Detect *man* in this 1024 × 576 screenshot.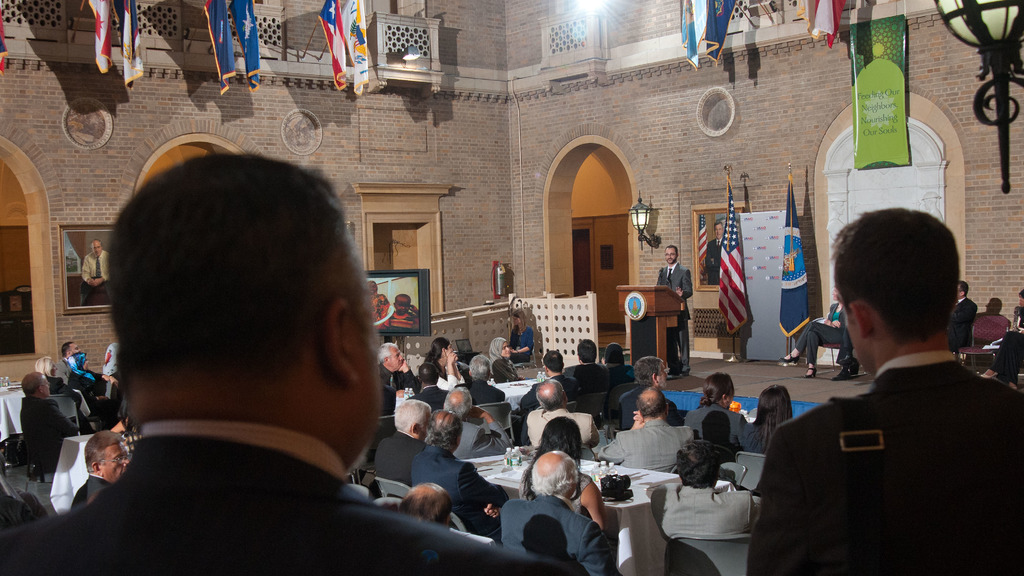
Detection: 704 222 725 288.
